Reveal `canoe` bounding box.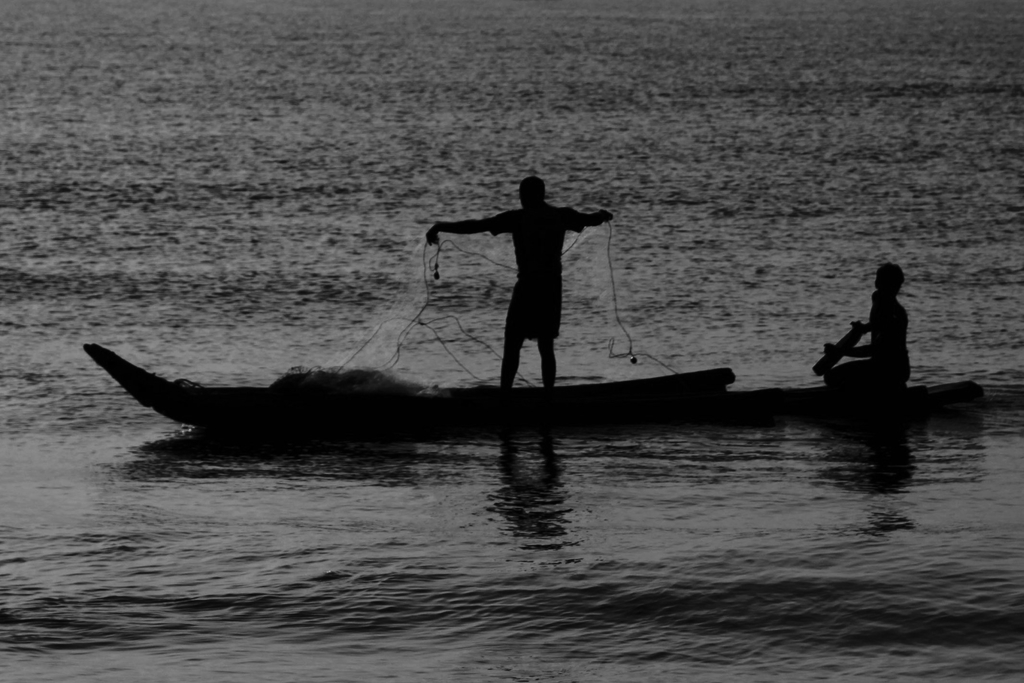
Revealed: <bbox>79, 347, 732, 429</bbox>.
